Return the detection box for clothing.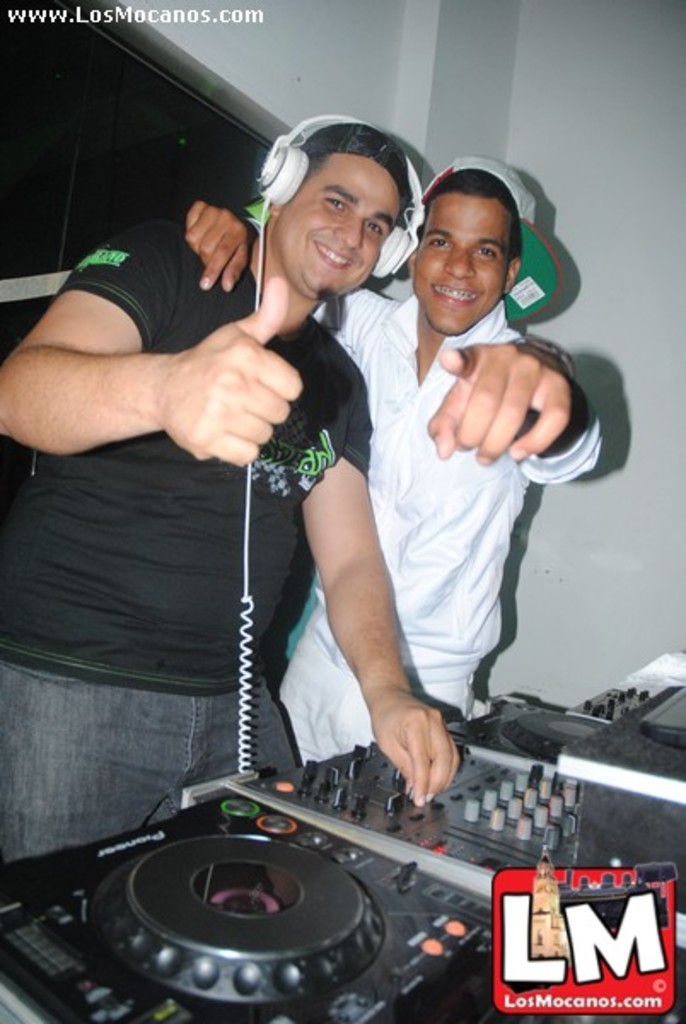
crop(0, 229, 377, 874).
